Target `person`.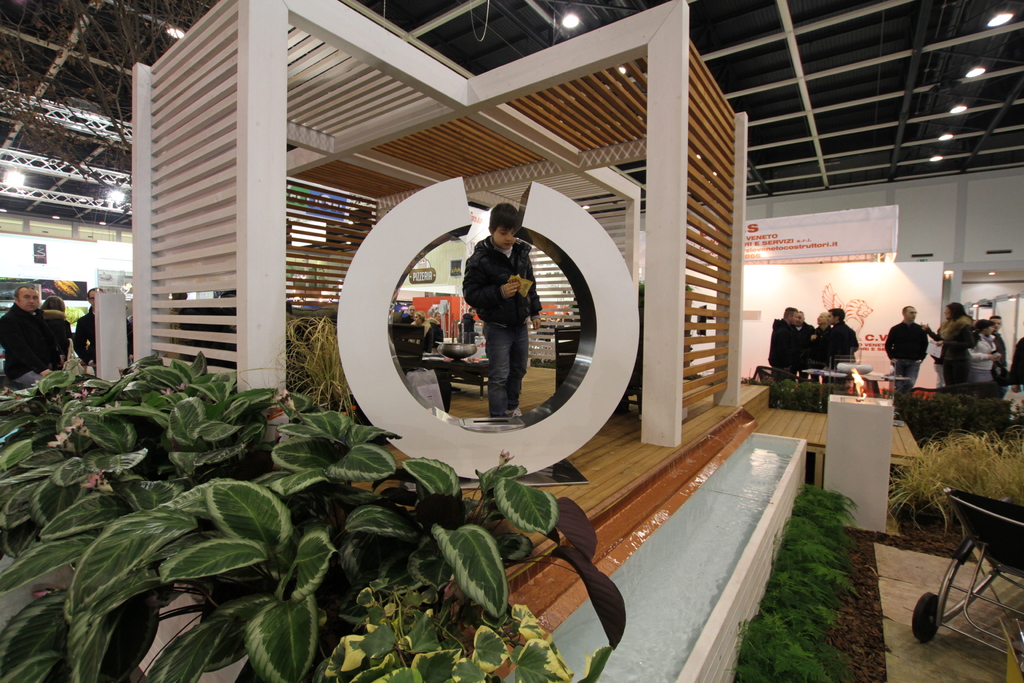
Target region: pyautogui.locateOnScreen(73, 287, 139, 375).
